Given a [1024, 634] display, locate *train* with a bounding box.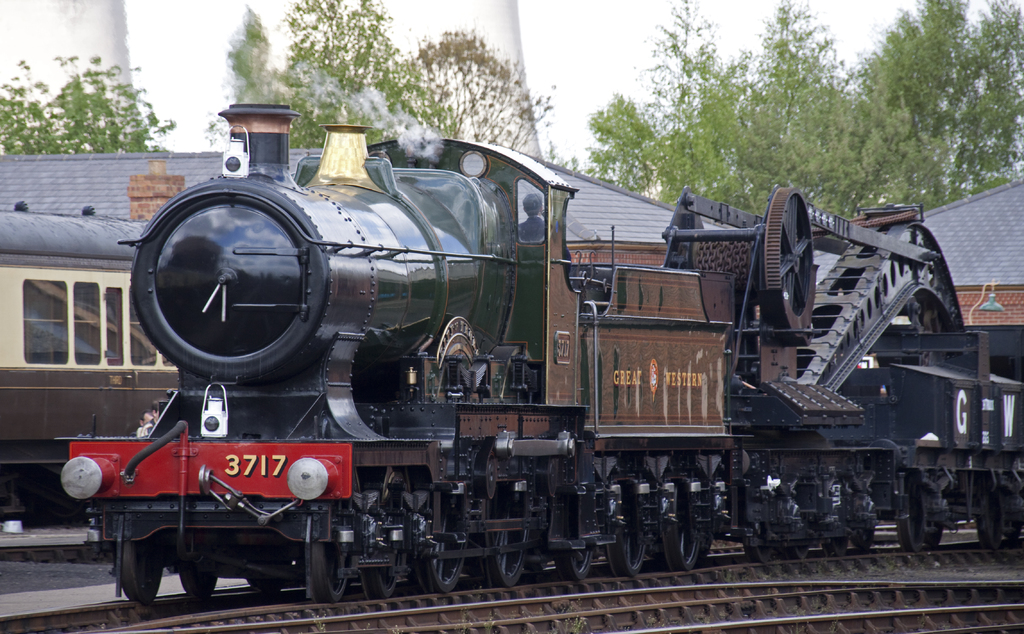
Located: 51:99:1023:602.
